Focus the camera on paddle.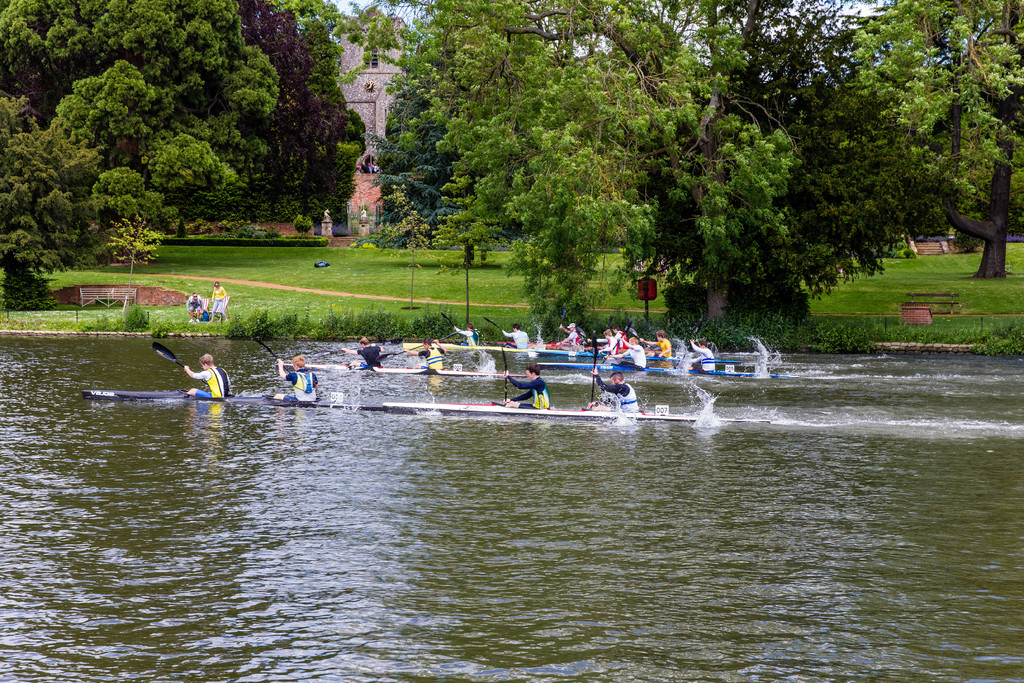
Focus region: 482/317/513/341.
